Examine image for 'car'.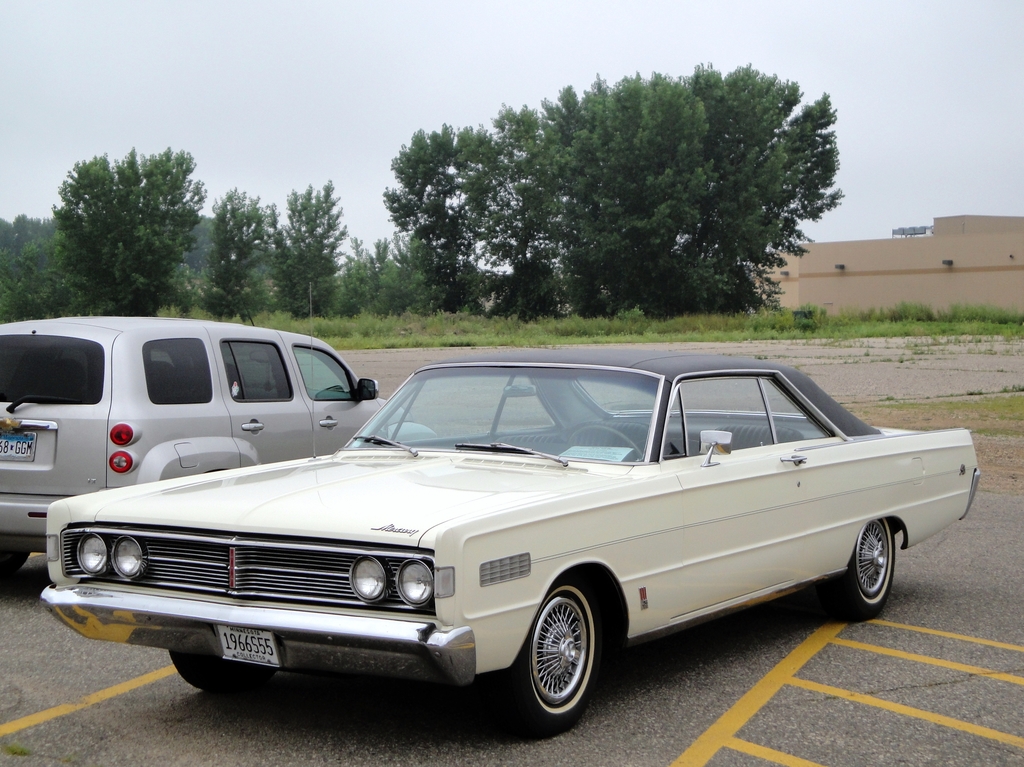
Examination result: crop(0, 314, 391, 589).
